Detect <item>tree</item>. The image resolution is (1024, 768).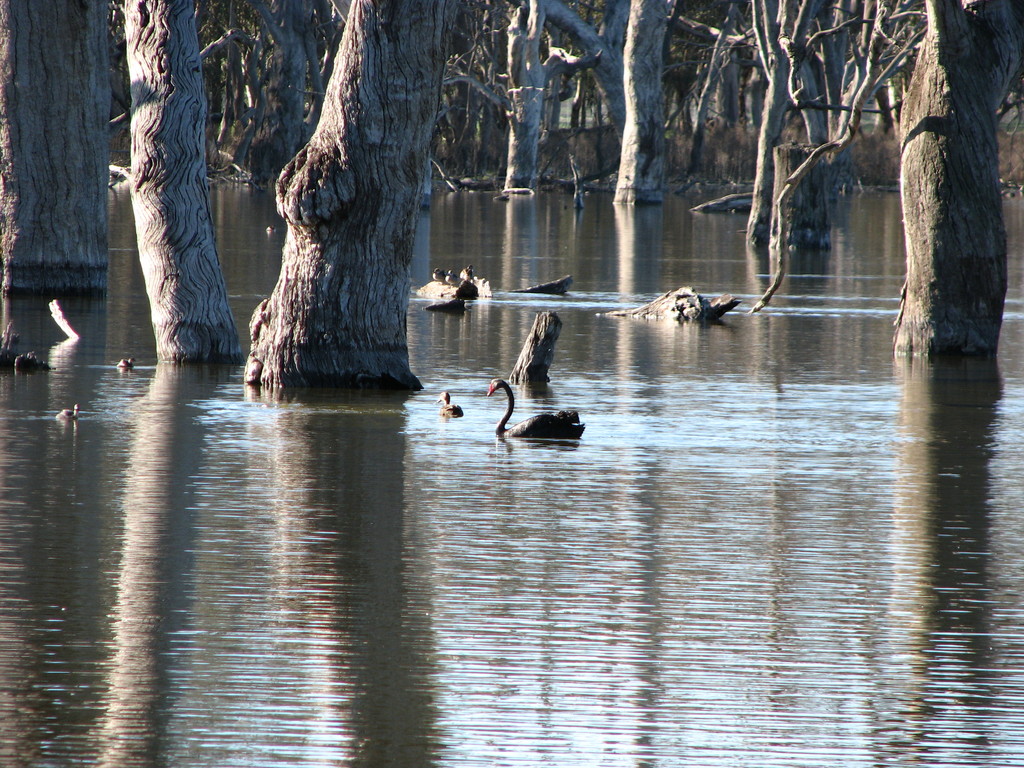
(244,0,467,394).
